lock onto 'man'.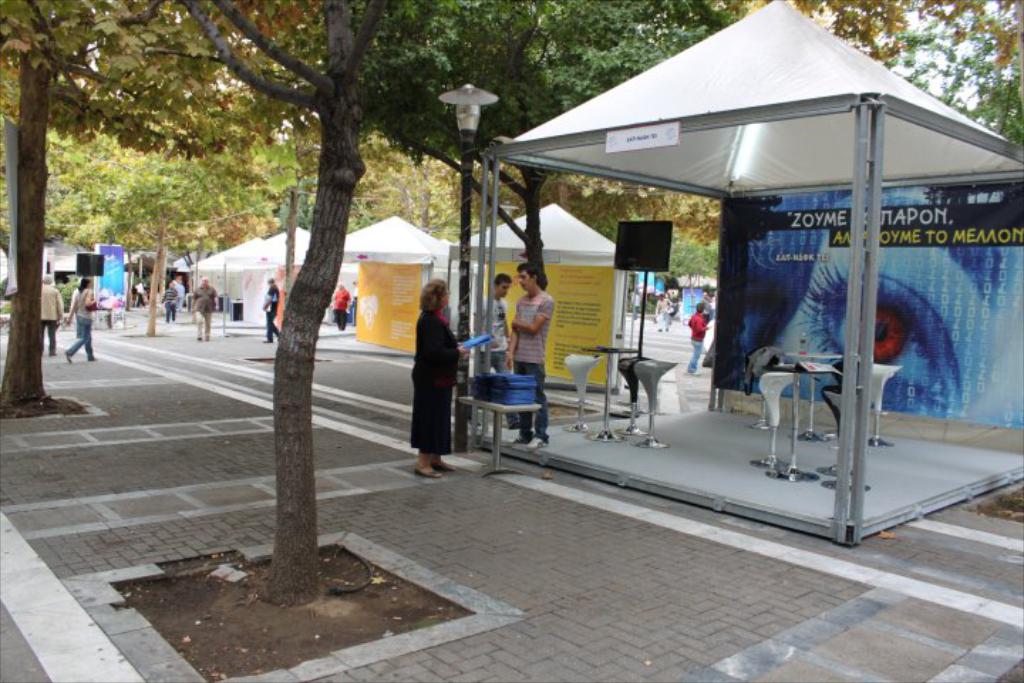
Locked: (left=43, top=275, right=63, bottom=356).
